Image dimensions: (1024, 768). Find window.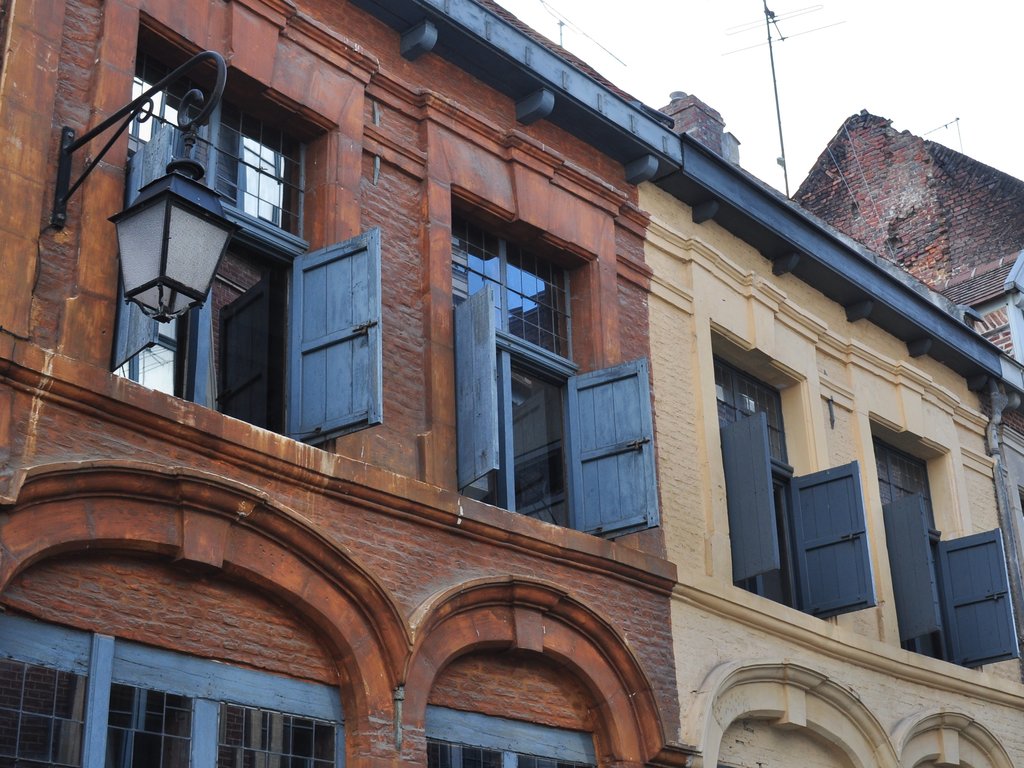
(x1=429, y1=152, x2=675, y2=571).
